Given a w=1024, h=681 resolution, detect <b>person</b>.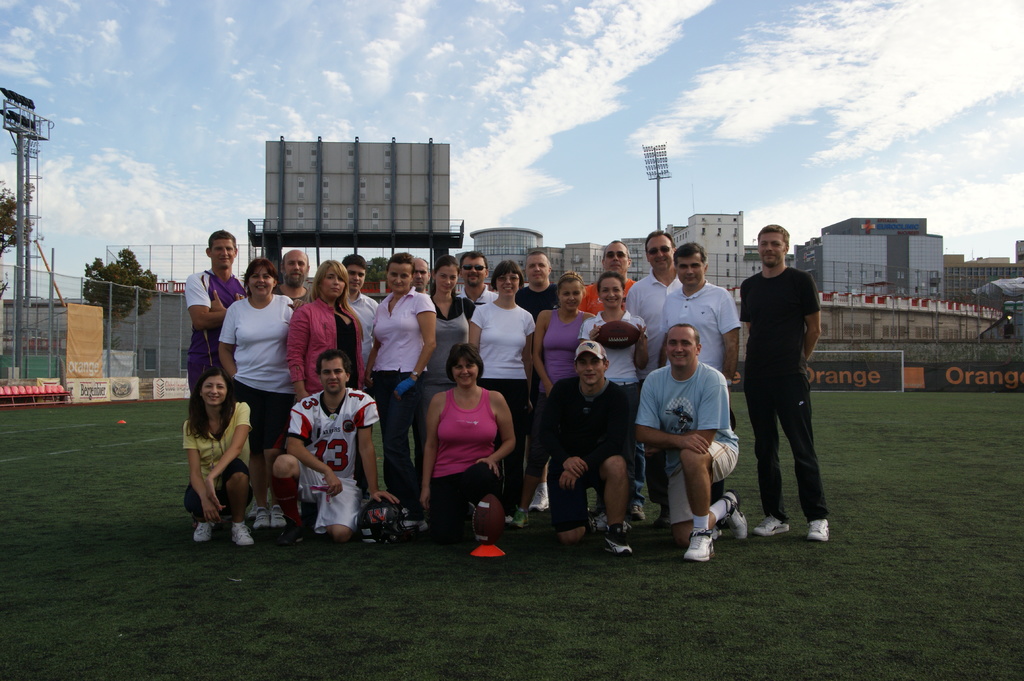
pyautogui.locateOnScreen(212, 260, 299, 436).
